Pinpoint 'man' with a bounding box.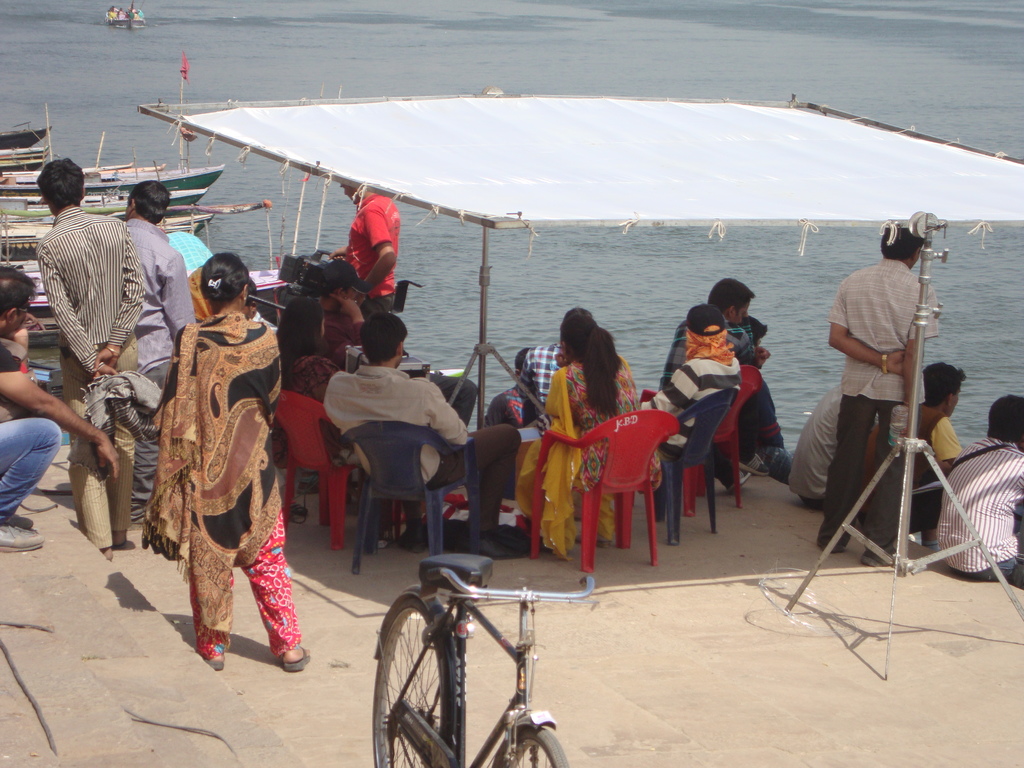
BBox(816, 221, 941, 563).
